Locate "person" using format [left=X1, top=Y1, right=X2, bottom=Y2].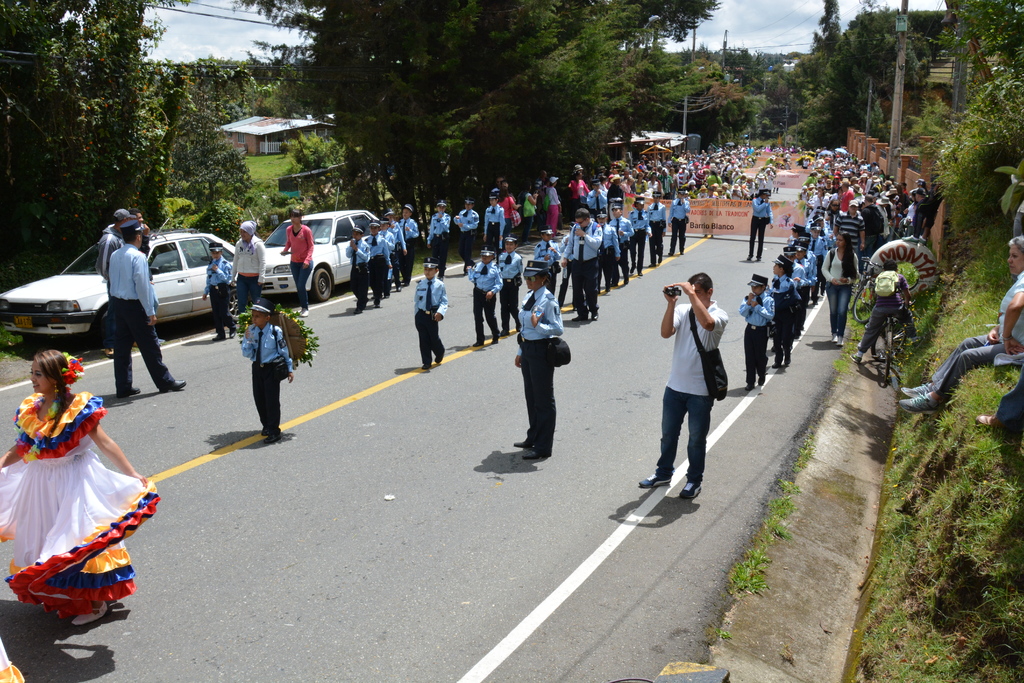
[left=770, top=266, right=792, bottom=366].
